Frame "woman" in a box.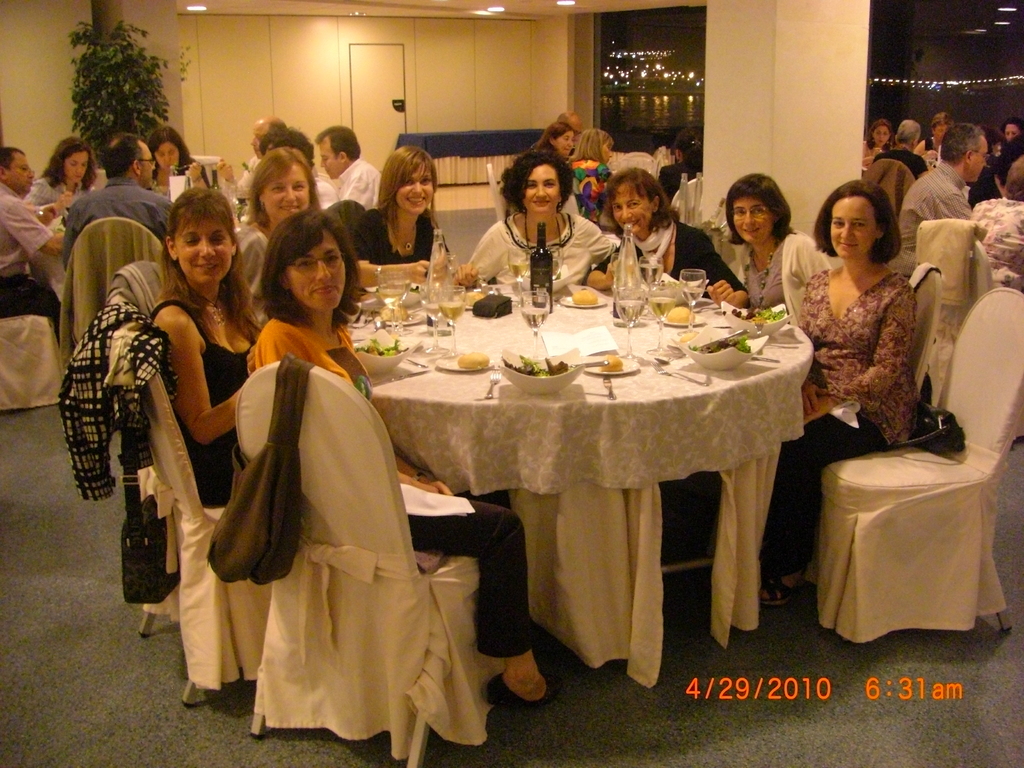
box=[655, 129, 705, 200].
